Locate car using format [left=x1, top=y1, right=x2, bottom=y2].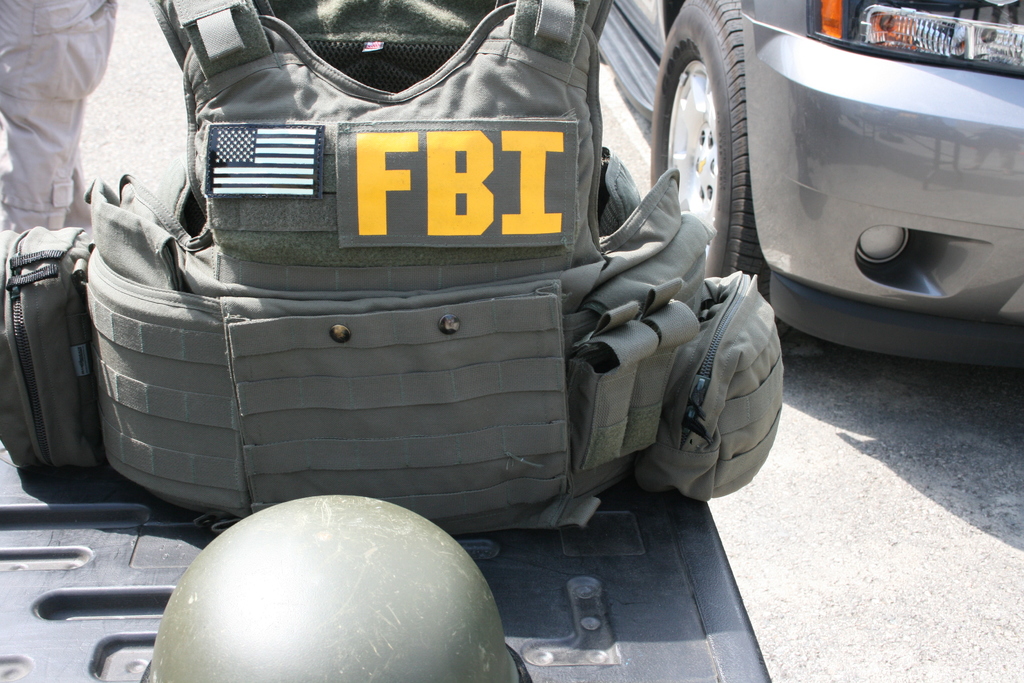
[left=590, top=0, right=1021, bottom=383].
